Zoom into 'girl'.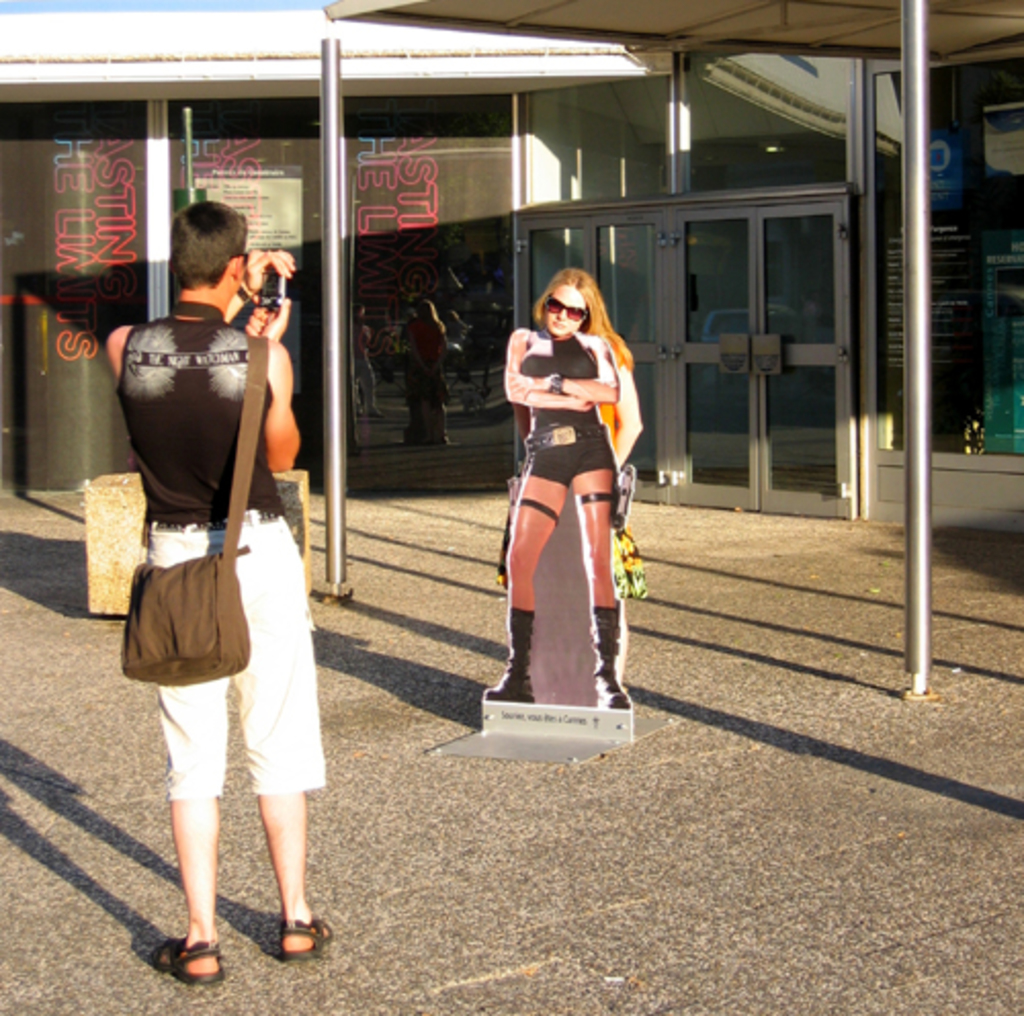
Zoom target: [485, 268, 631, 705].
